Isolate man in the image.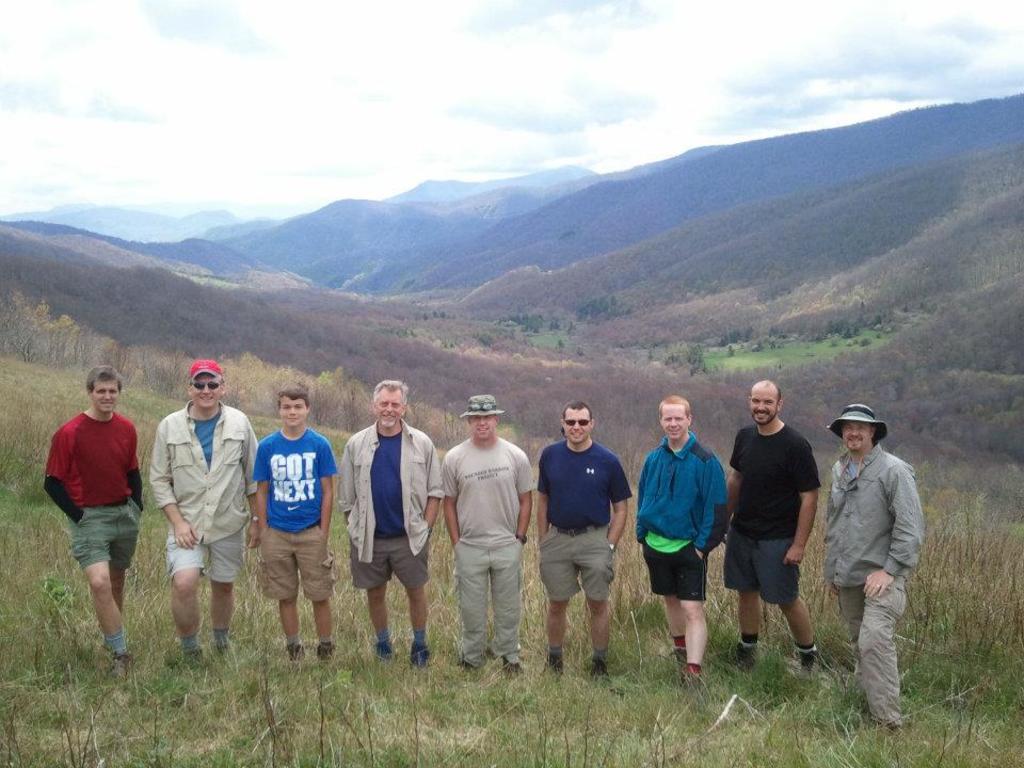
Isolated region: {"left": 150, "top": 355, "right": 265, "bottom": 671}.
